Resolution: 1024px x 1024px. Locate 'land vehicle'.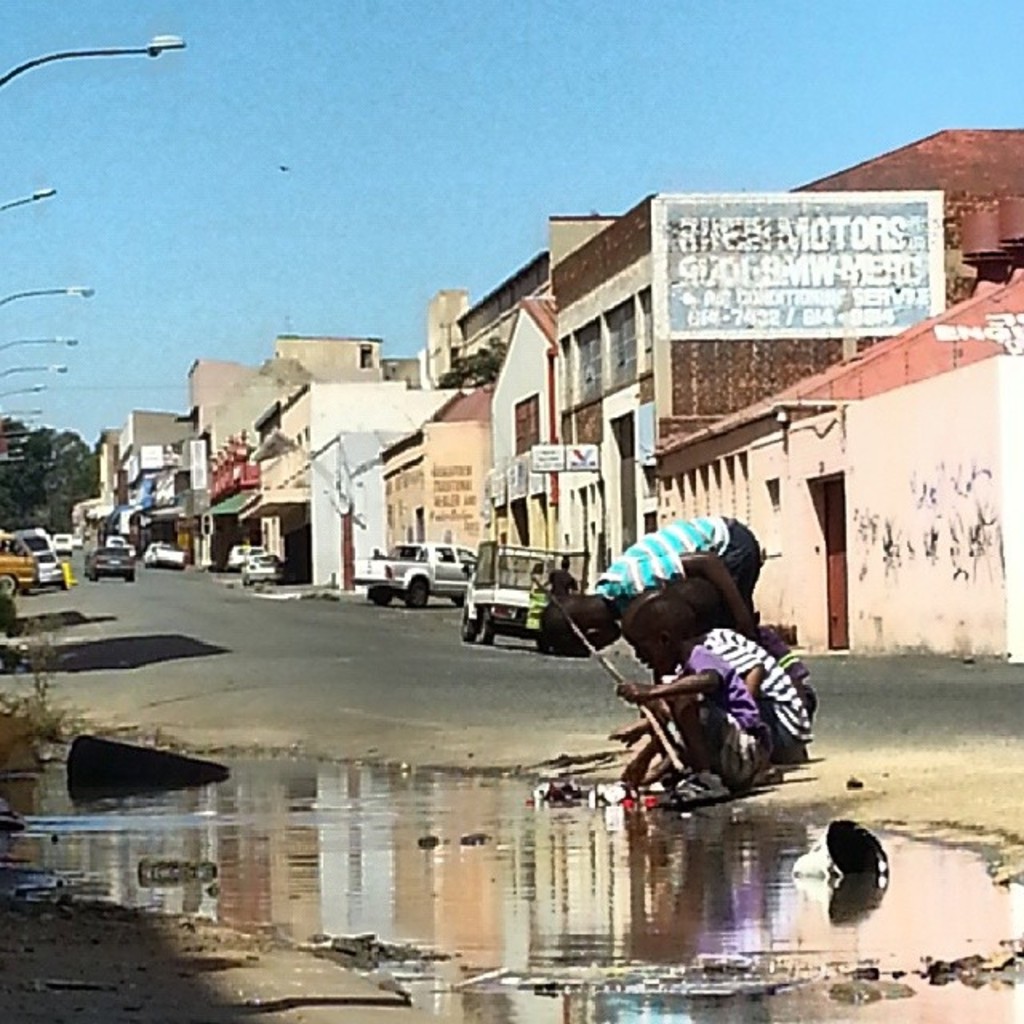
x1=464 y1=560 x2=581 y2=656.
